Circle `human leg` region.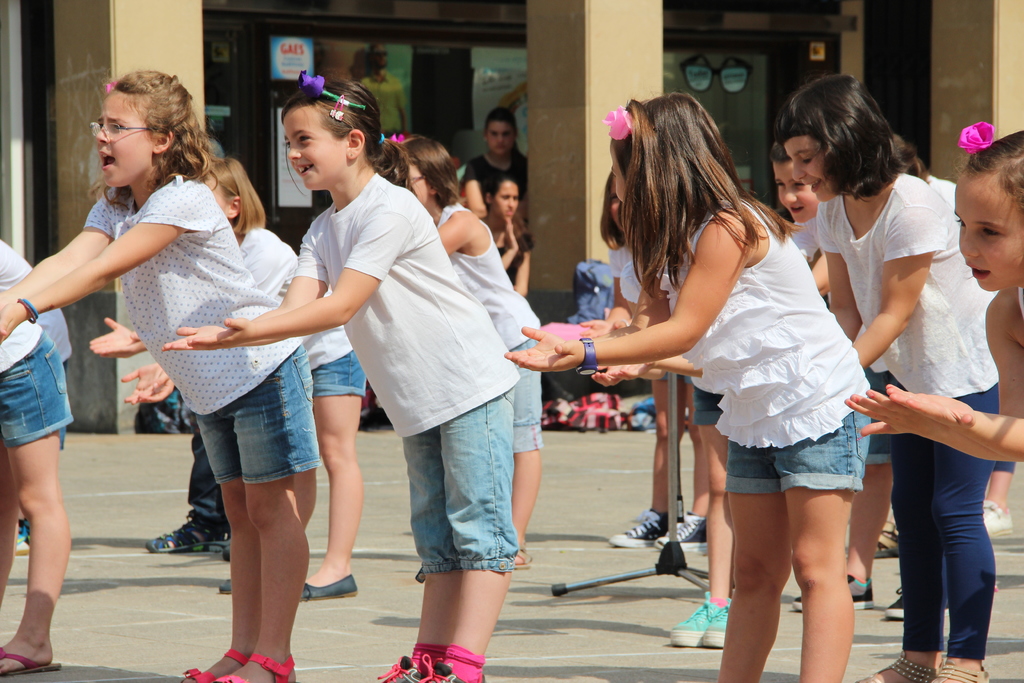
Region: bbox=(375, 428, 463, 682).
